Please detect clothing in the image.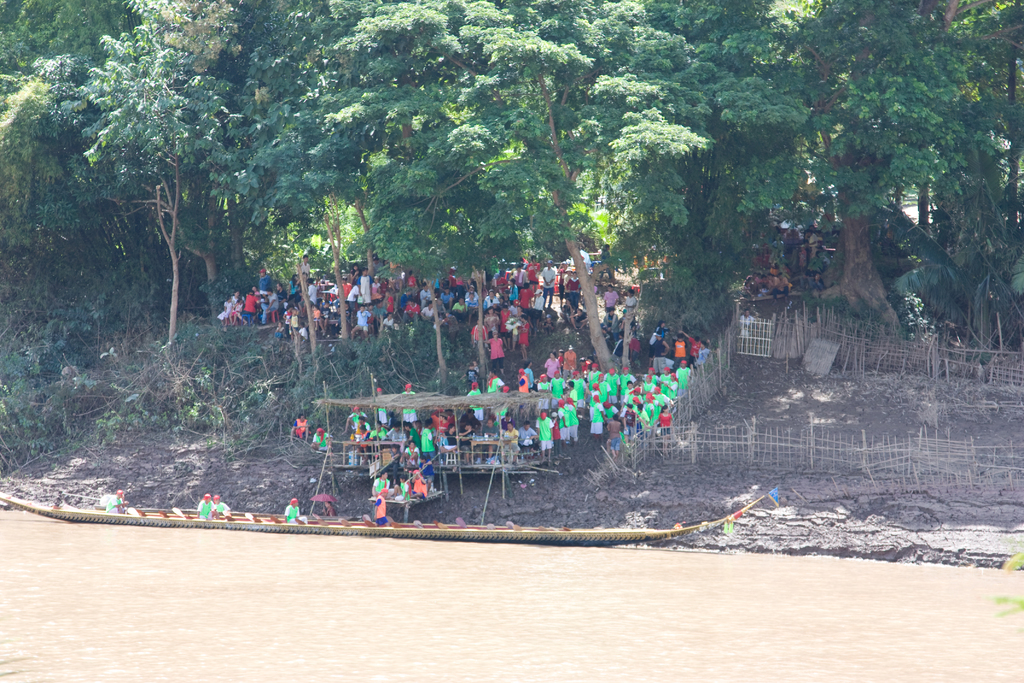
{"x1": 543, "y1": 358, "x2": 559, "y2": 387}.
